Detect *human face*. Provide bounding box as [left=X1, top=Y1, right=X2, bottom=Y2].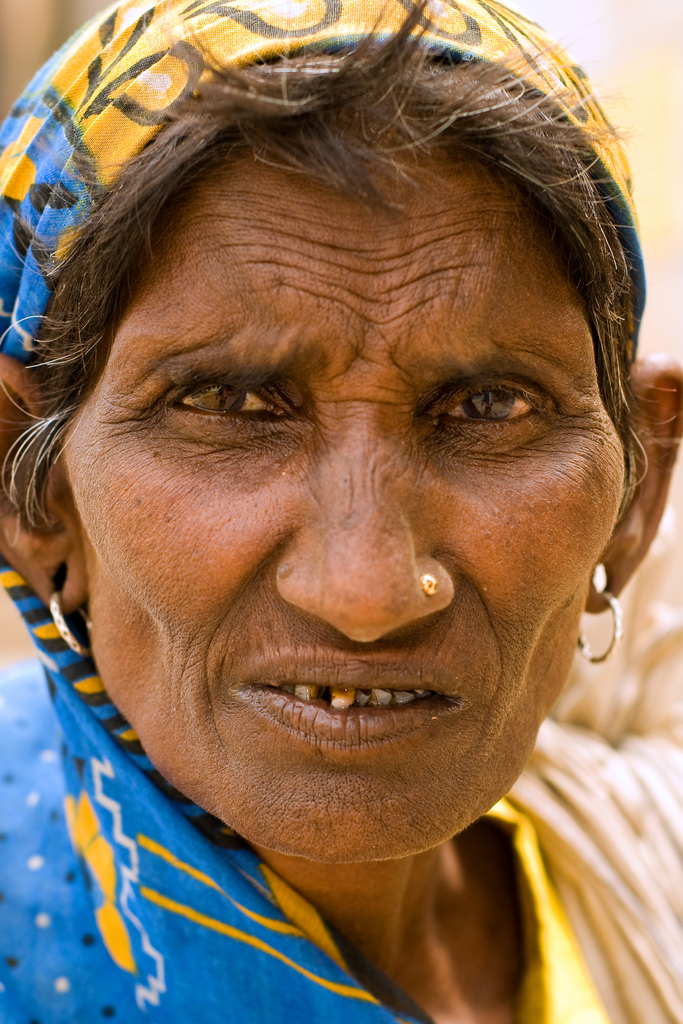
[left=67, top=130, right=631, bottom=867].
